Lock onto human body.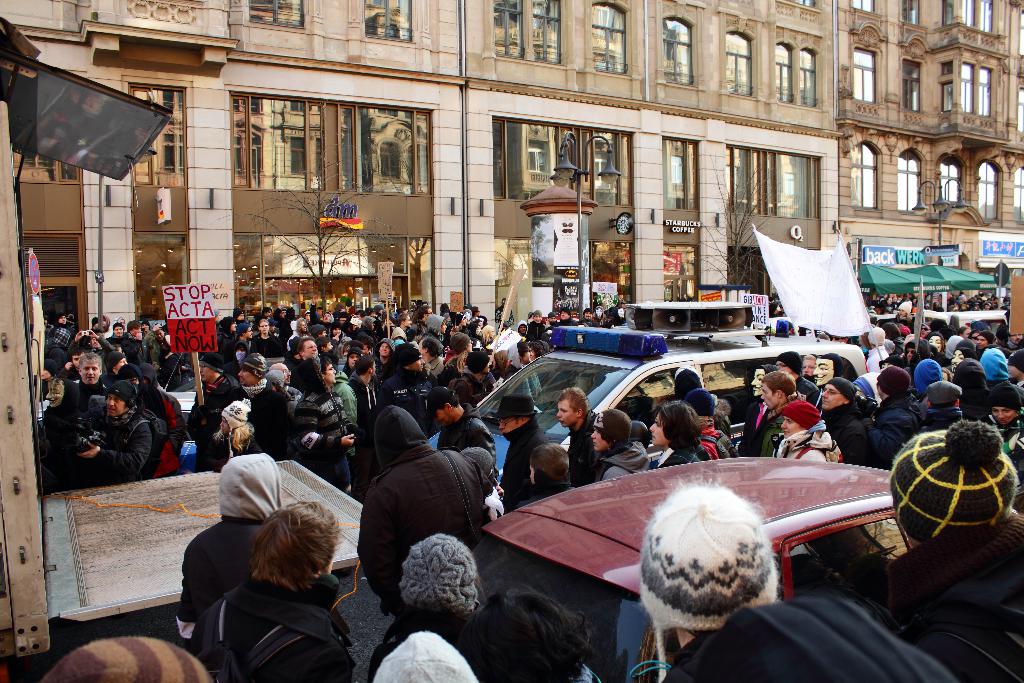
Locked: (x1=673, y1=596, x2=913, y2=682).
